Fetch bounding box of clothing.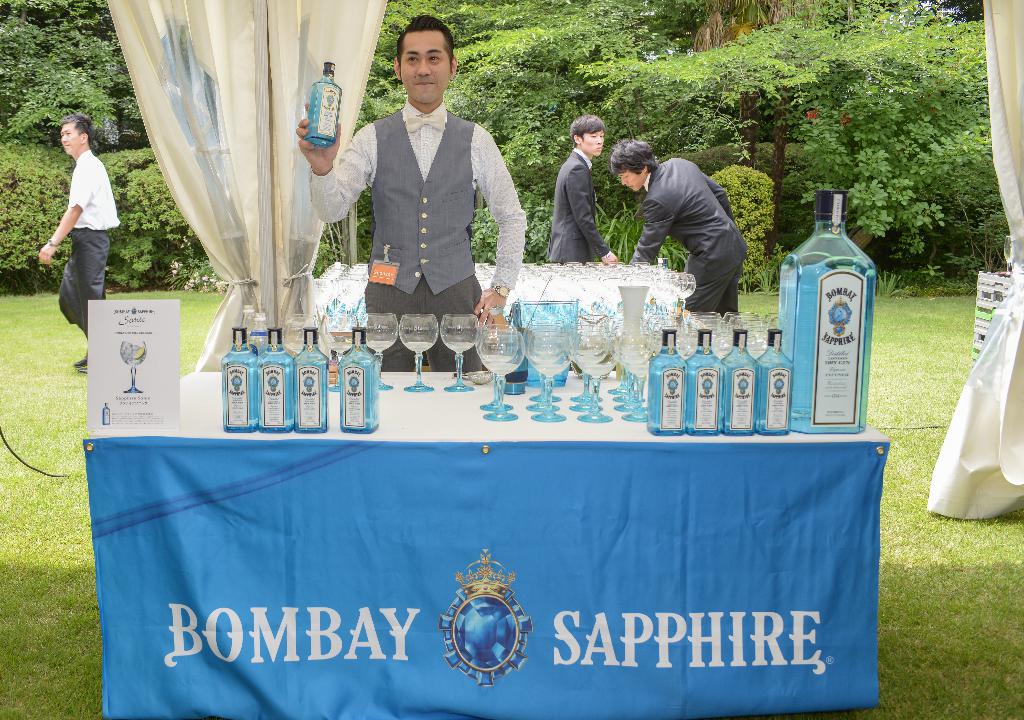
Bbox: [left=314, top=97, right=549, bottom=381].
